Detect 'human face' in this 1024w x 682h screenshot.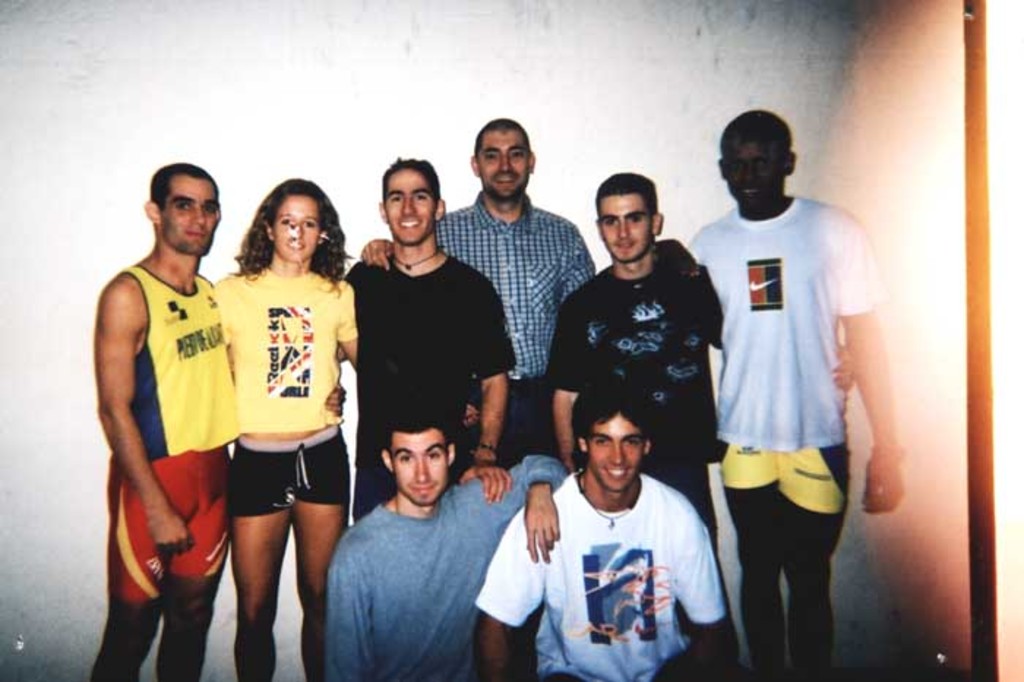
Detection: detection(477, 127, 530, 199).
